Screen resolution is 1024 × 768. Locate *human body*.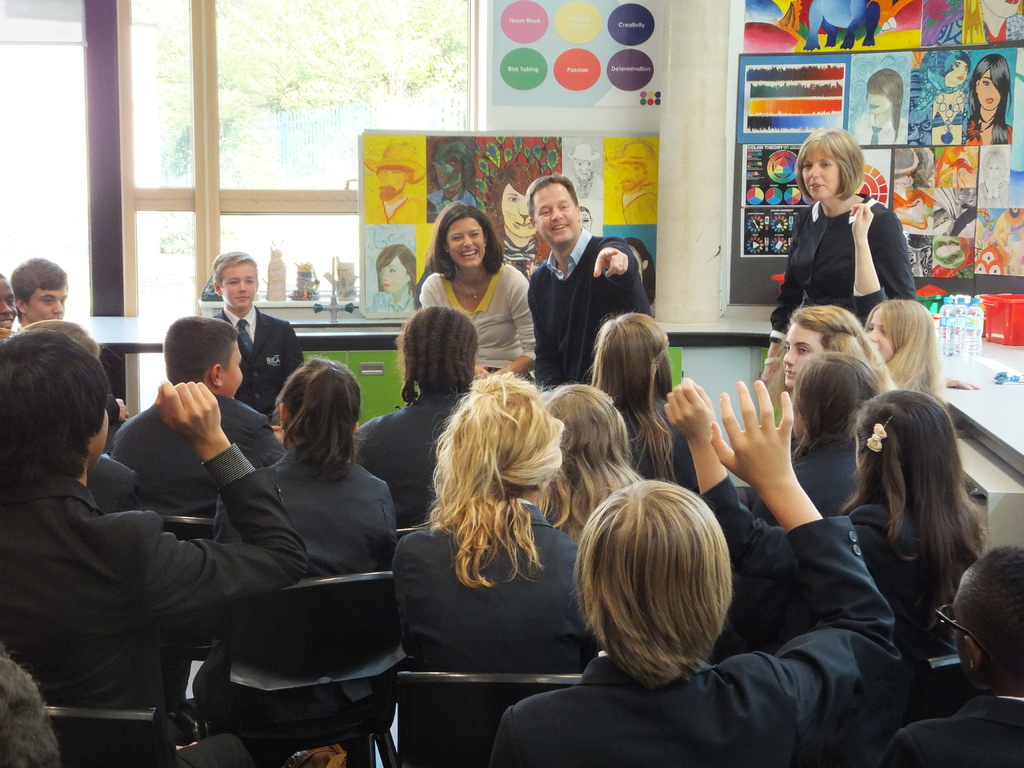
362/285/416/315.
